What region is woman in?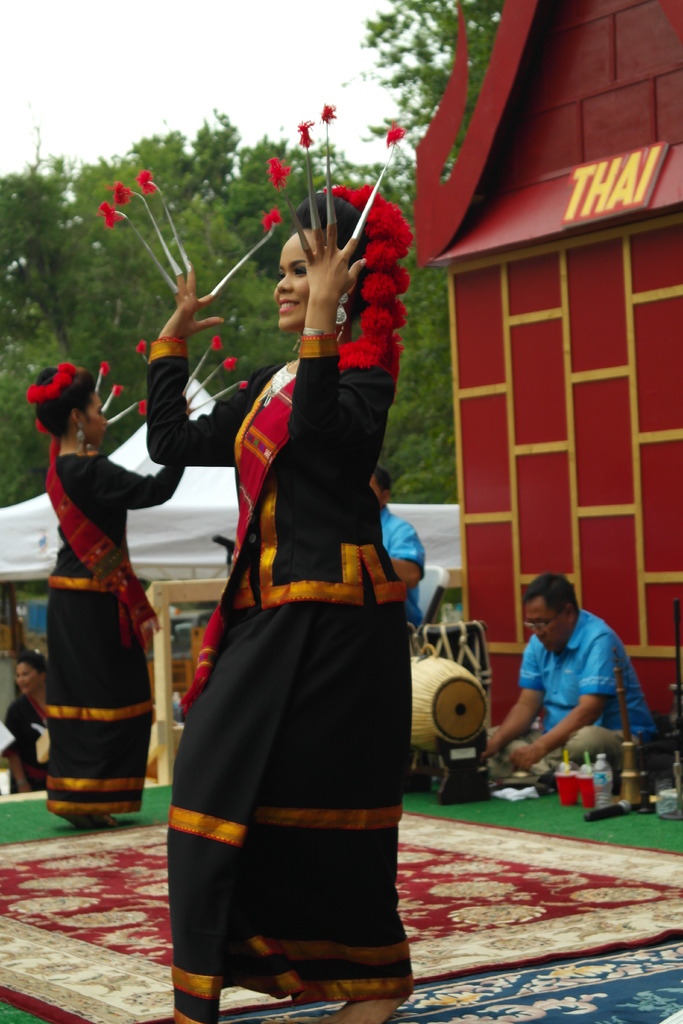
locate(161, 173, 444, 1010).
